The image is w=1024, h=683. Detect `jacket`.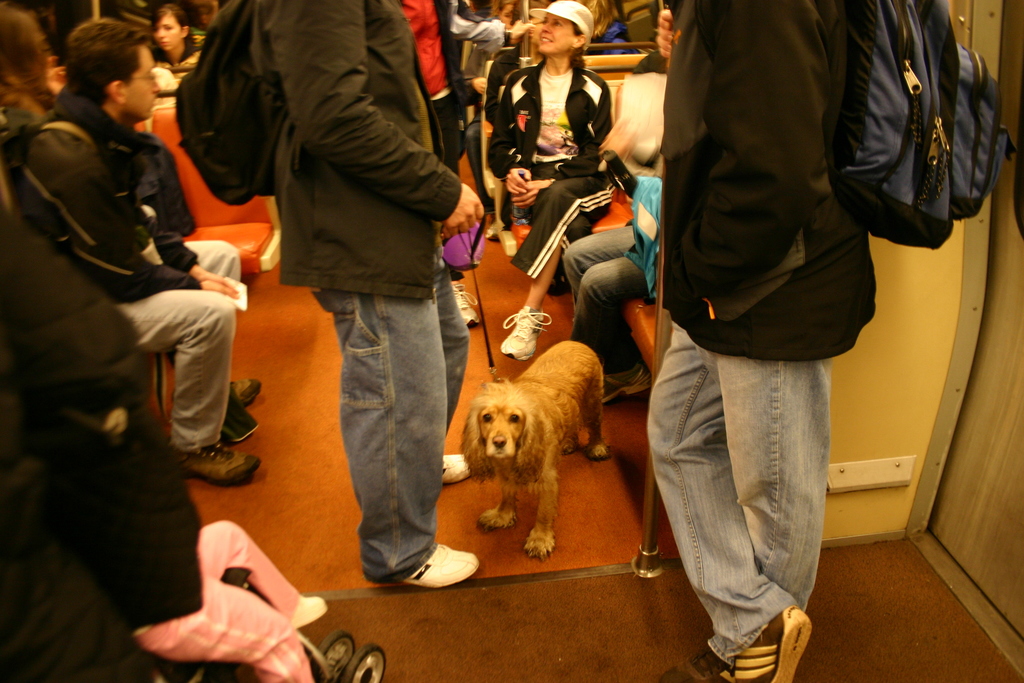
Detection: {"left": 656, "top": 0, "right": 885, "bottom": 359}.
